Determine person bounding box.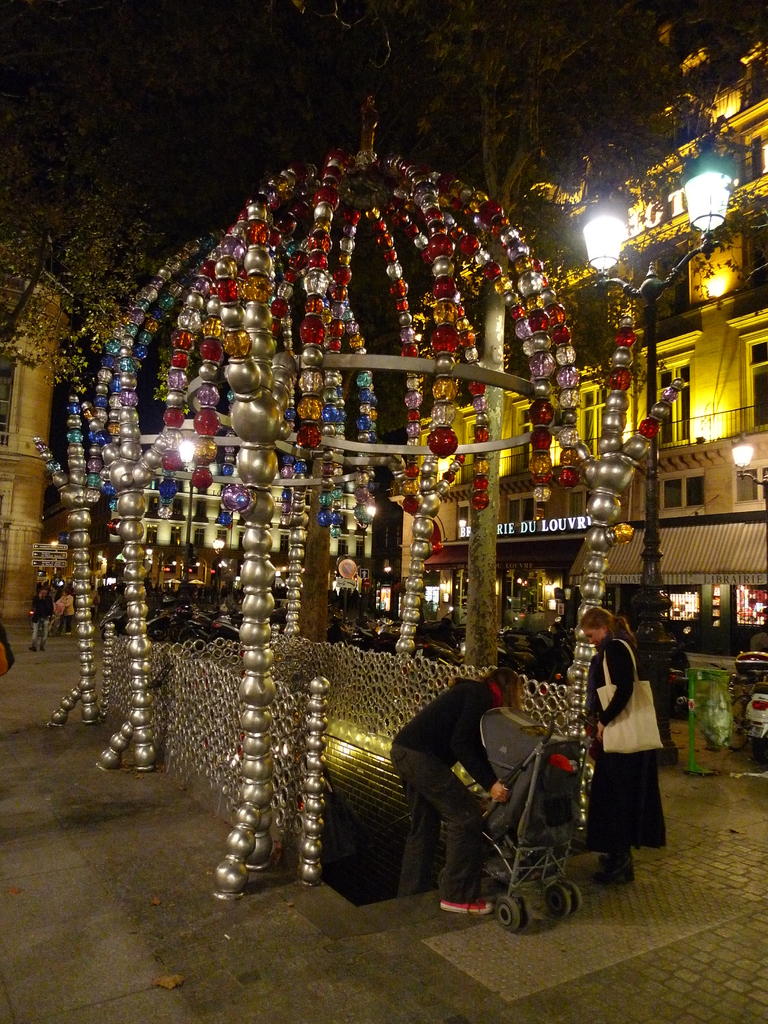
Determined: rect(572, 601, 656, 884).
